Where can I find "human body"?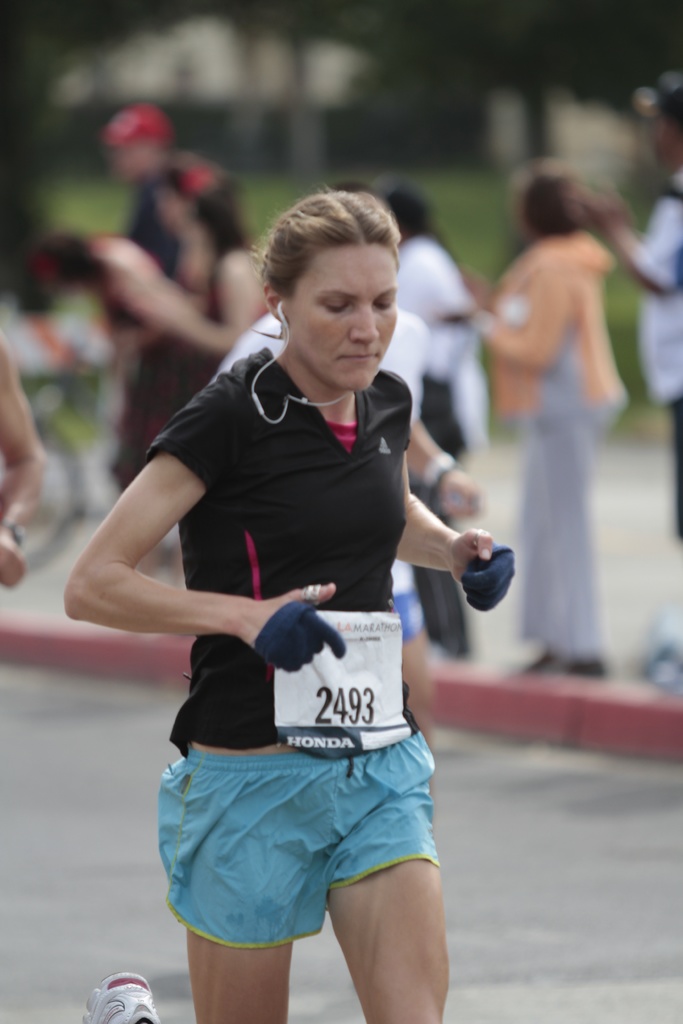
You can find it at [x1=375, y1=186, x2=481, y2=671].
